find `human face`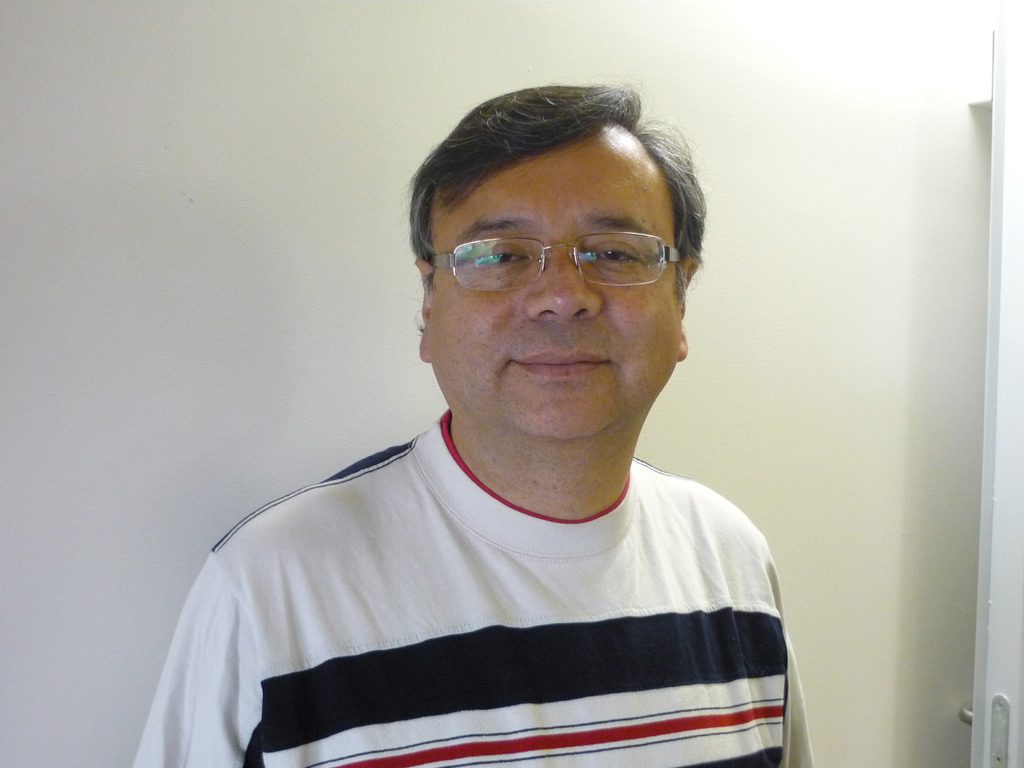
426 138 685 444
